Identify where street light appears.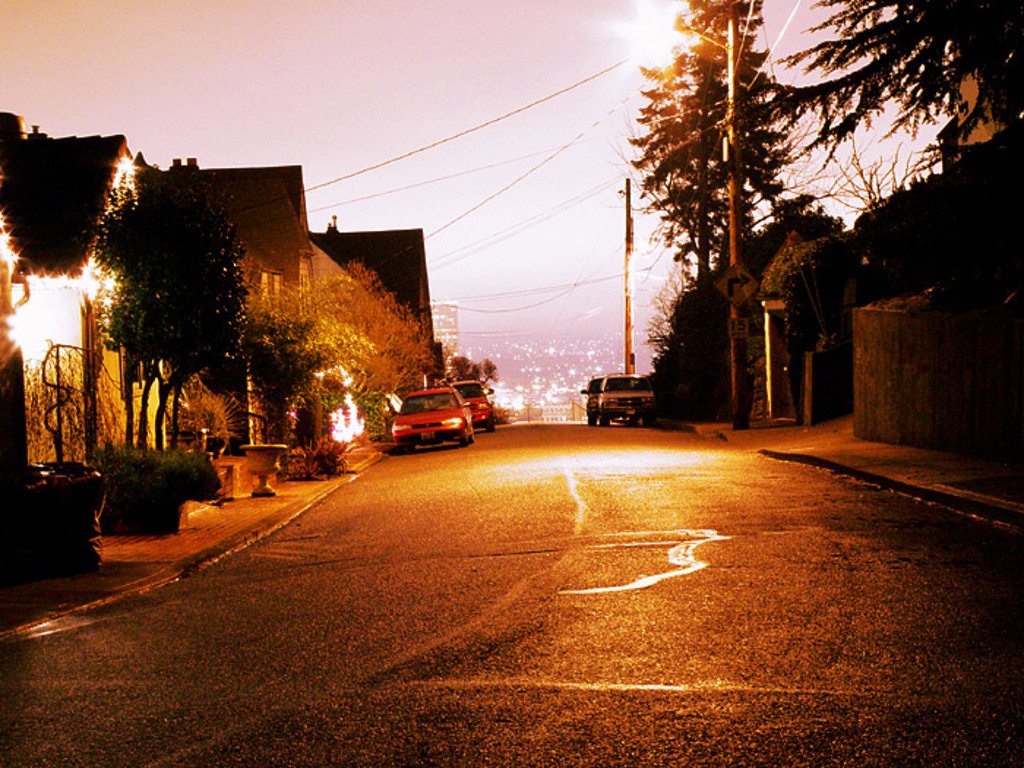
Appears at Rect(635, 9, 746, 436).
